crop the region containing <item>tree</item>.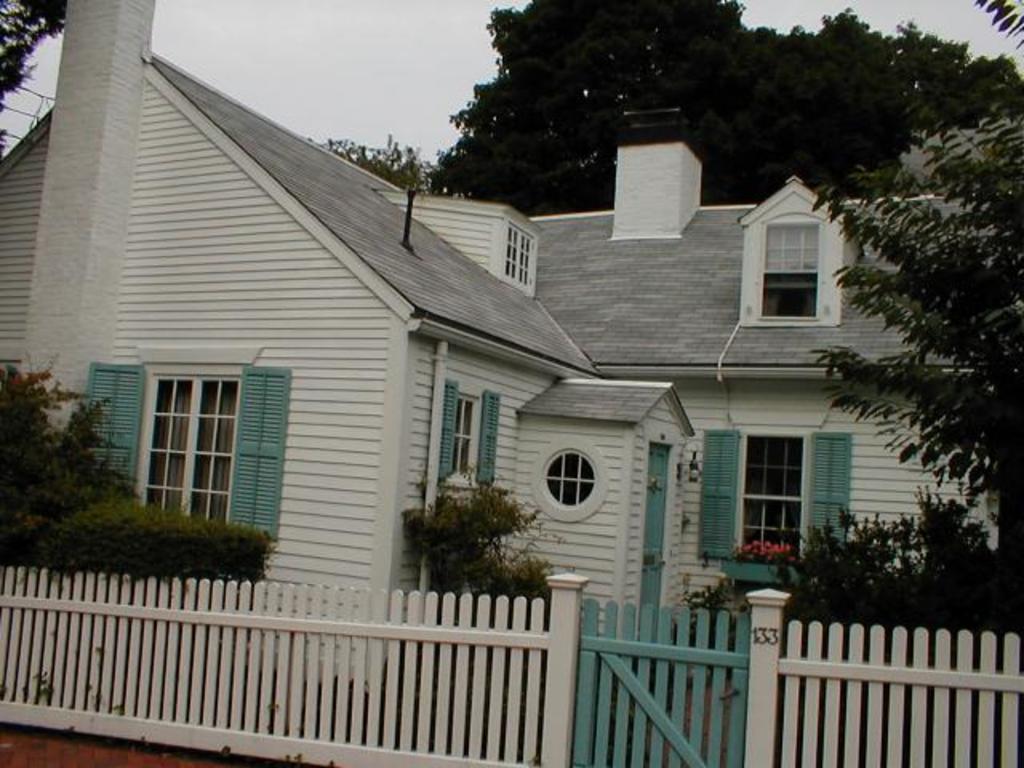
Crop region: (left=789, top=0, right=923, bottom=174).
